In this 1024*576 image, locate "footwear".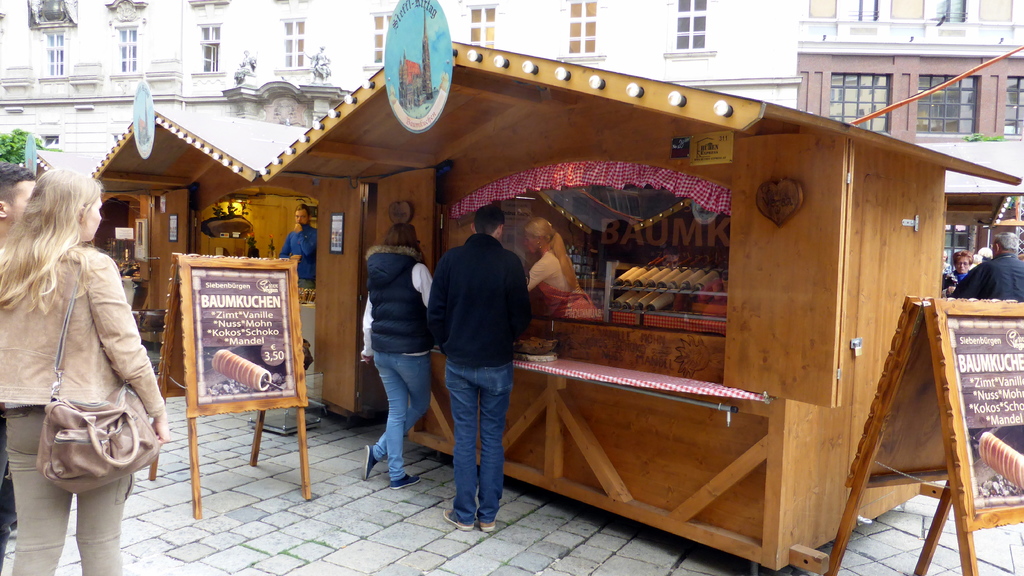
Bounding box: (left=479, top=516, right=495, bottom=531).
